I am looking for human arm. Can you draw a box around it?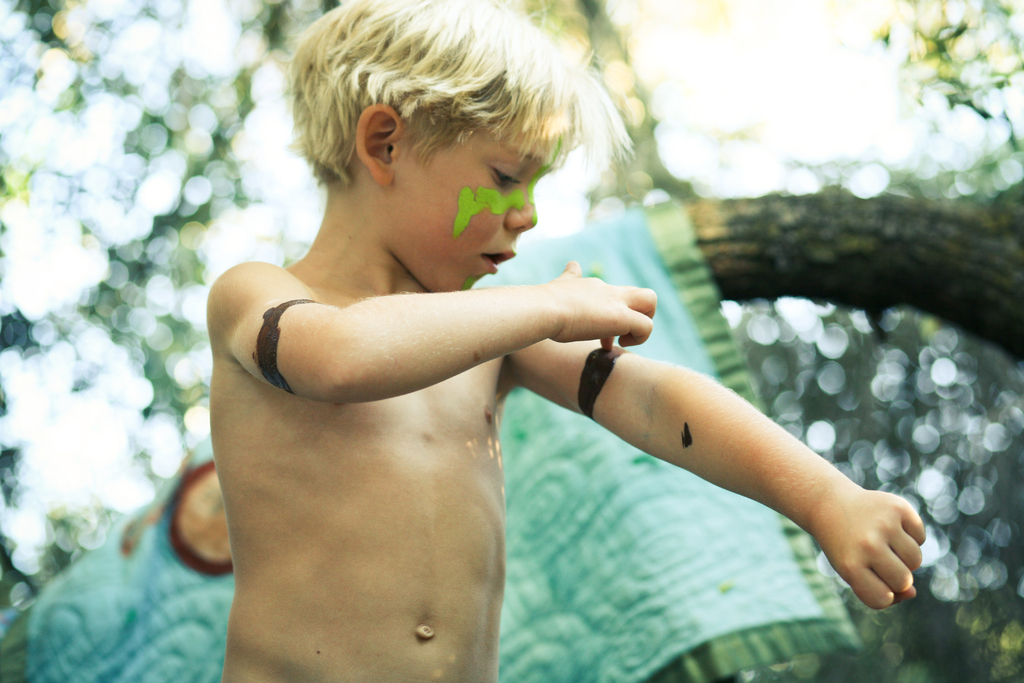
Sure, the bounding box is [left=481, top=332, right=955, bottom=632].
